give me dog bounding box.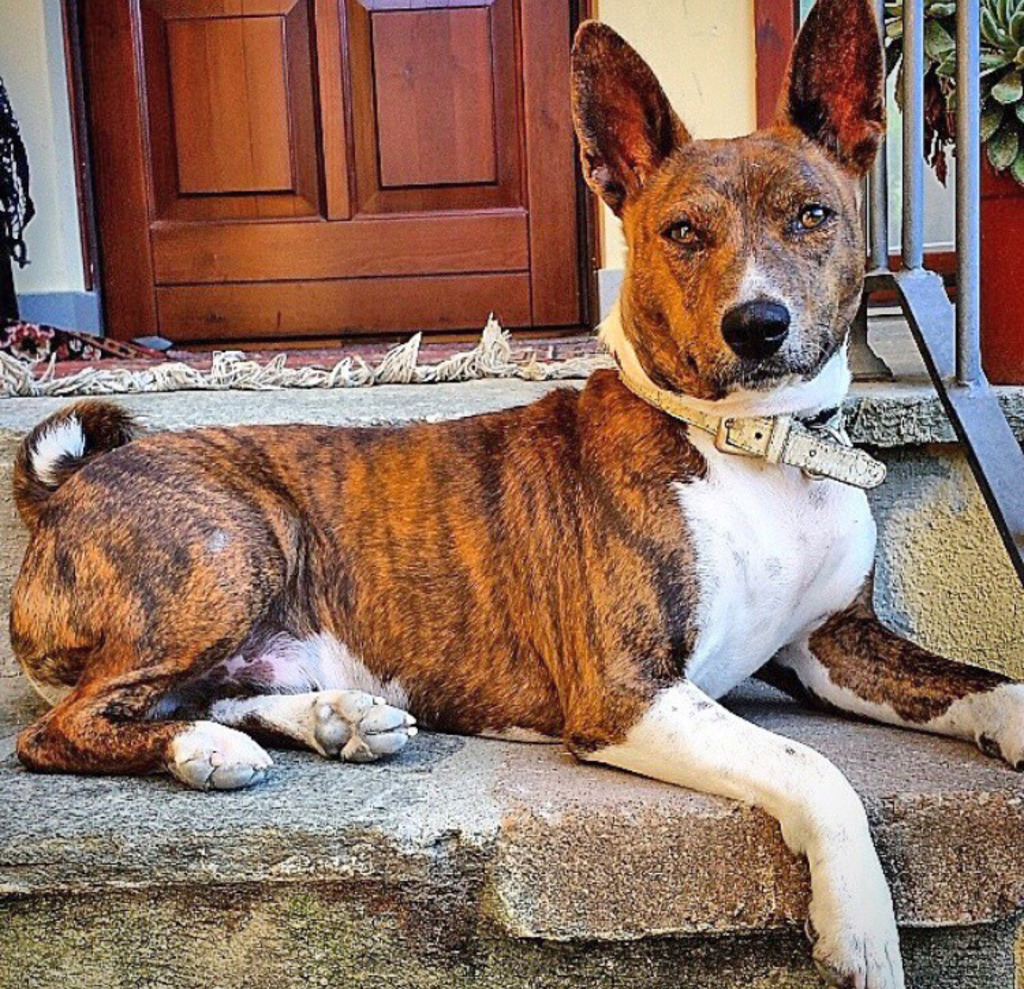
Rect(8, 0, 912, 988).
